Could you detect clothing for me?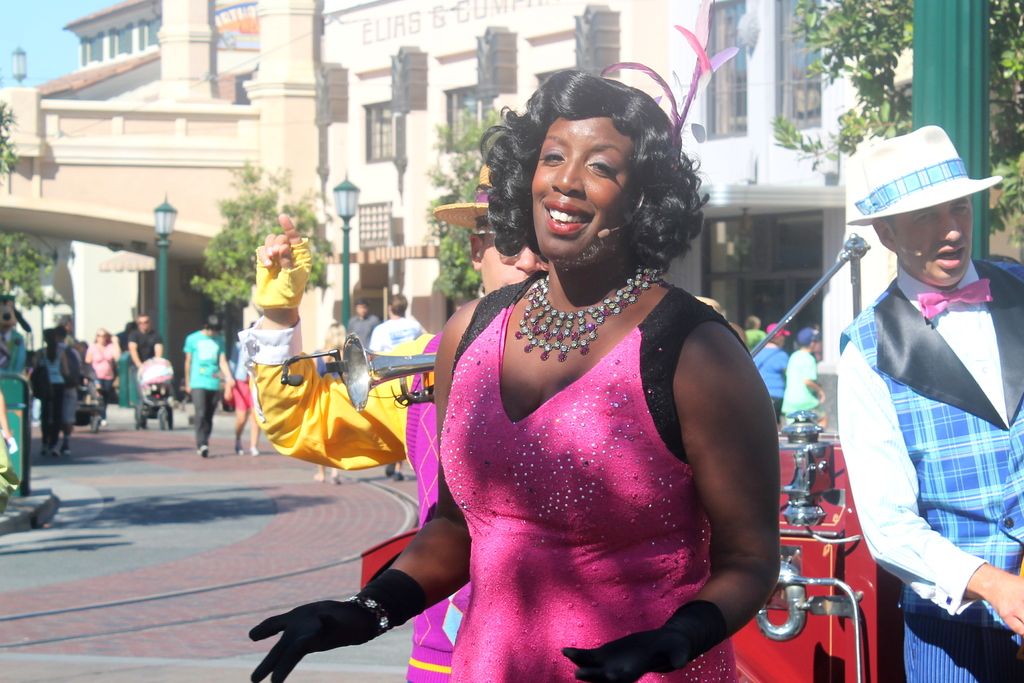
Detection result: bbox=(227, 340, 253, 410).
